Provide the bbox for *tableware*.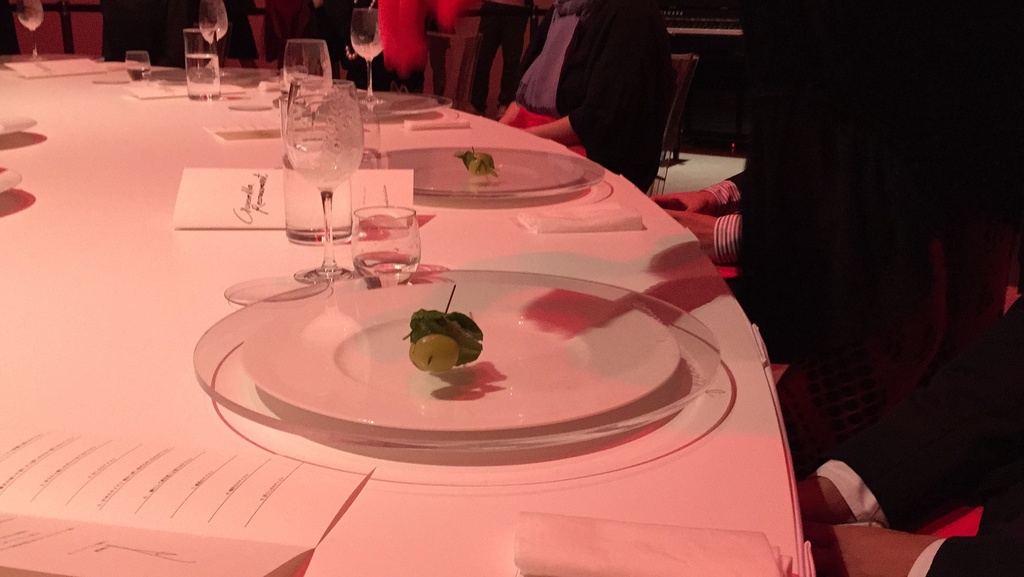
Rect(119, 52, 154, 77).
